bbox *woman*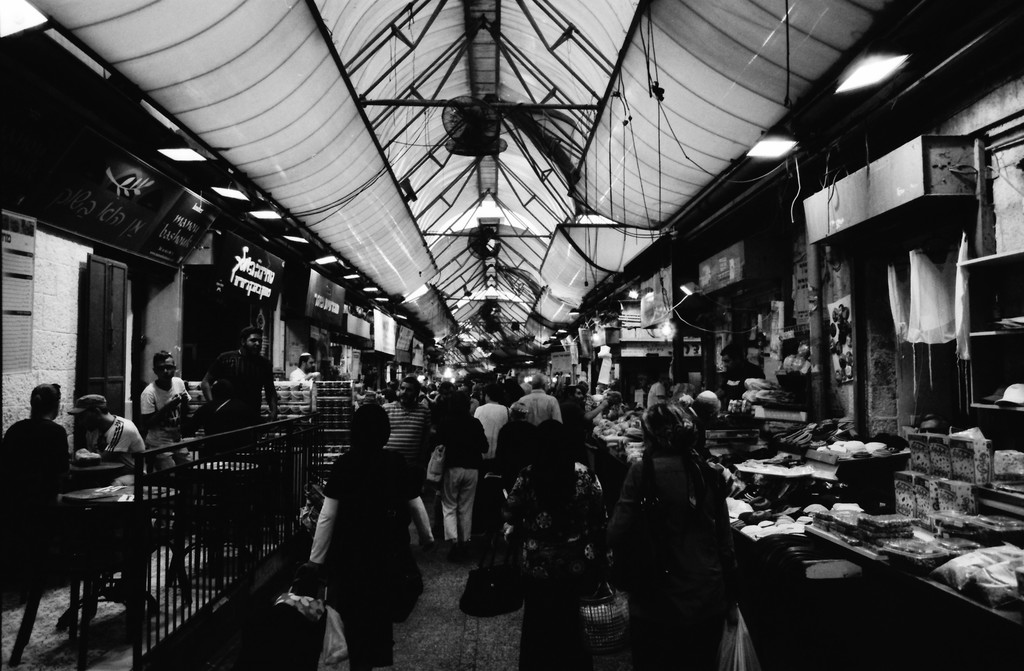
[x1=610, y1=382, x2=755, y2=660]
